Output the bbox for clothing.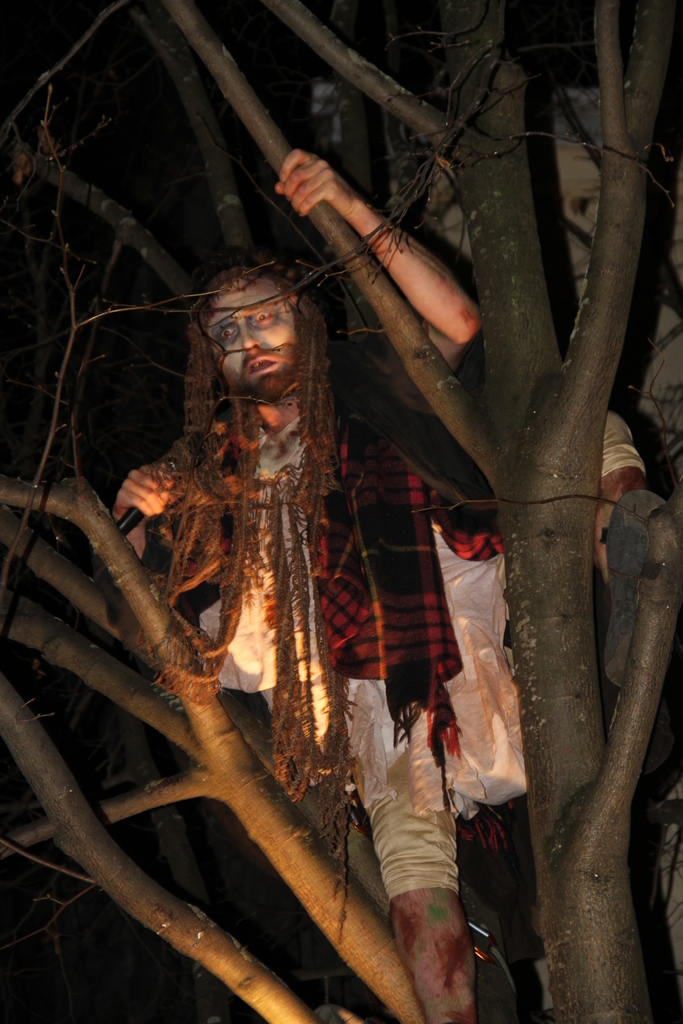
(139, 342, 513, 896).
